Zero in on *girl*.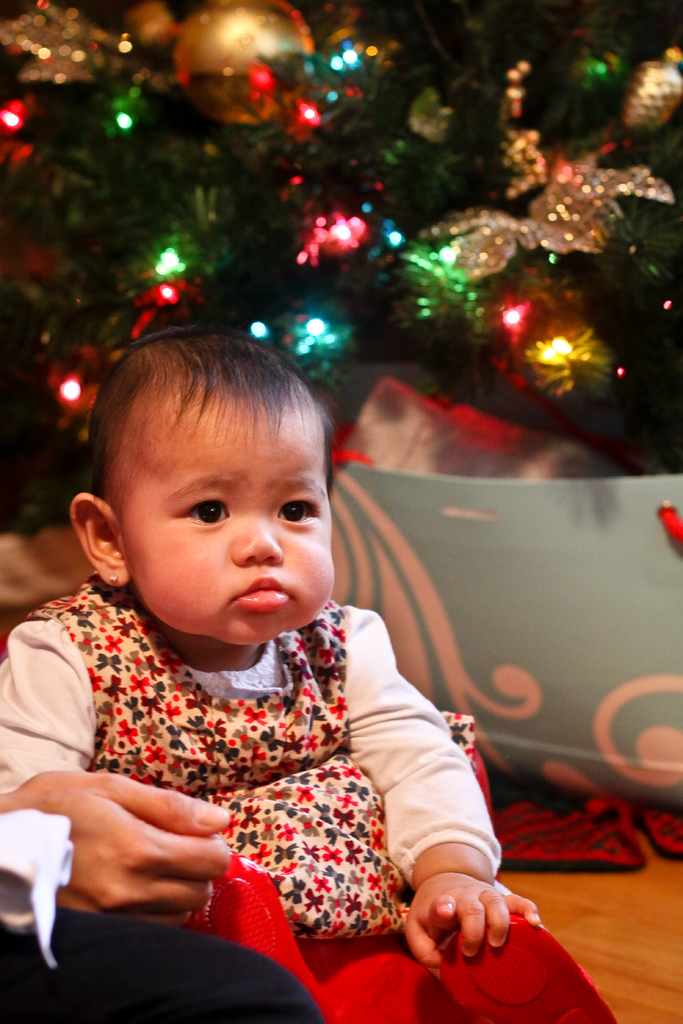
Zeroed in: {"x1": 0, "y1": 319, "x2": 545, "y2": 960}.
